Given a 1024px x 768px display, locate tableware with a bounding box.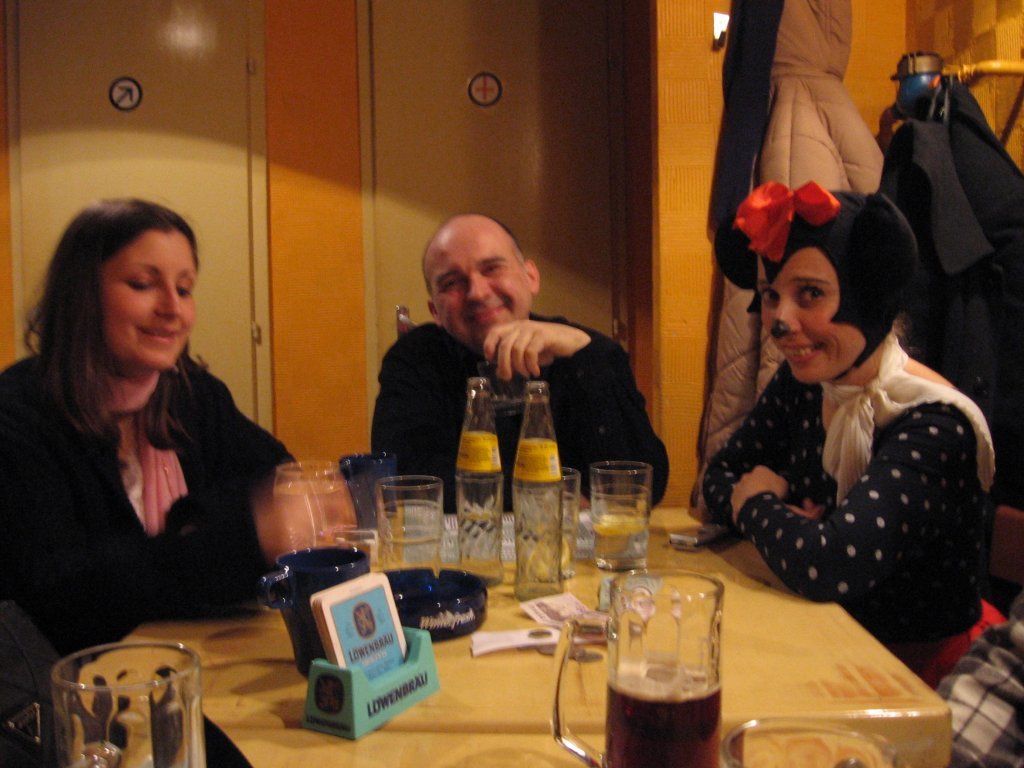
Located: locate(344, 451, 401, 526).
